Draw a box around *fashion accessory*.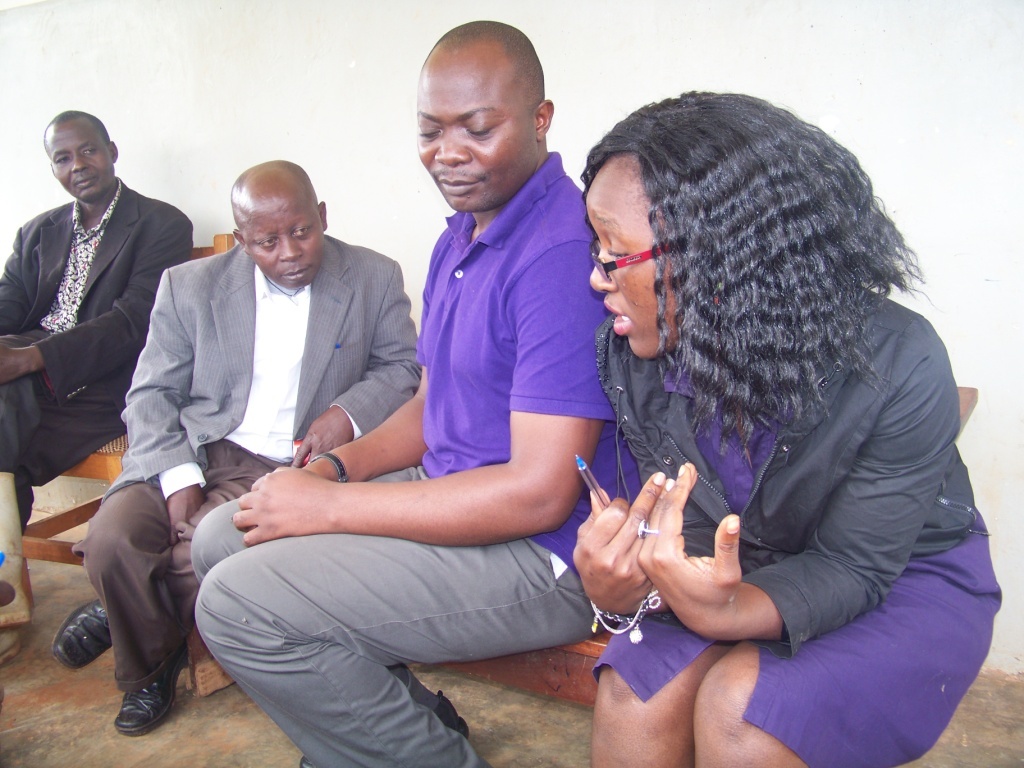
56, 594, 113, 674.
